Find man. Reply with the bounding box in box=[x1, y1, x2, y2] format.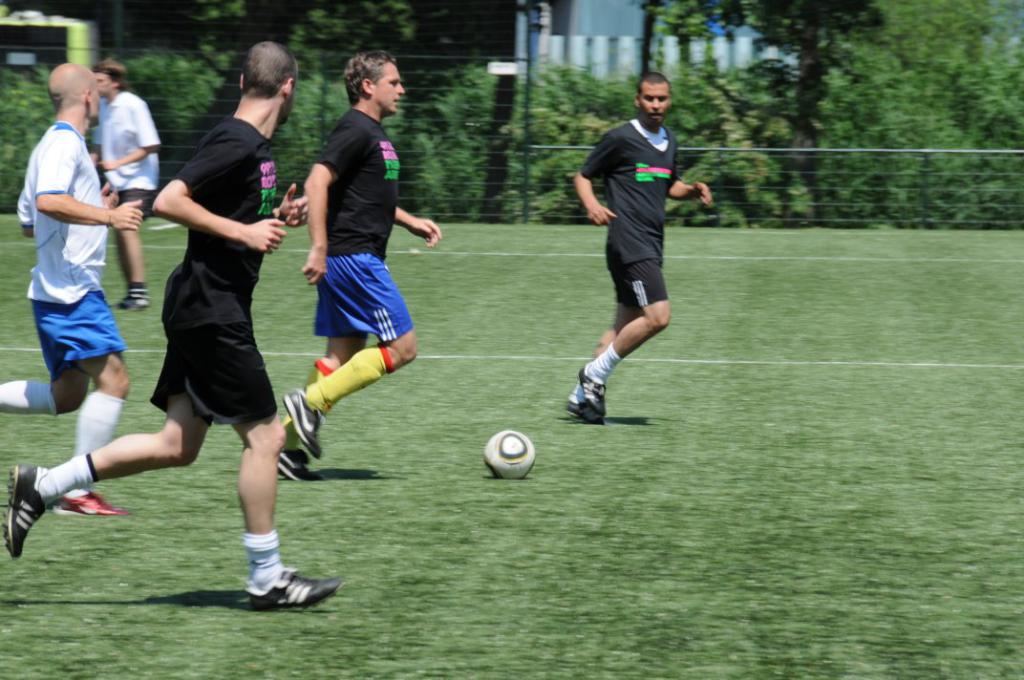
box=[571, 70, 714, 426].
